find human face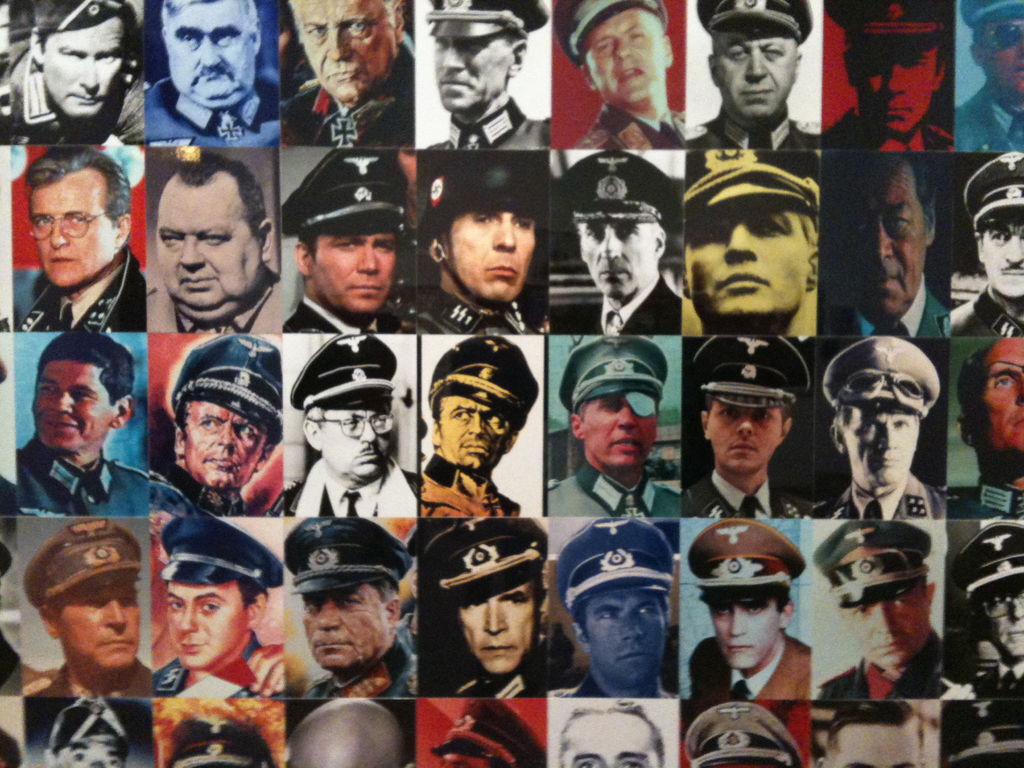
(297, 0, 395, 102)
